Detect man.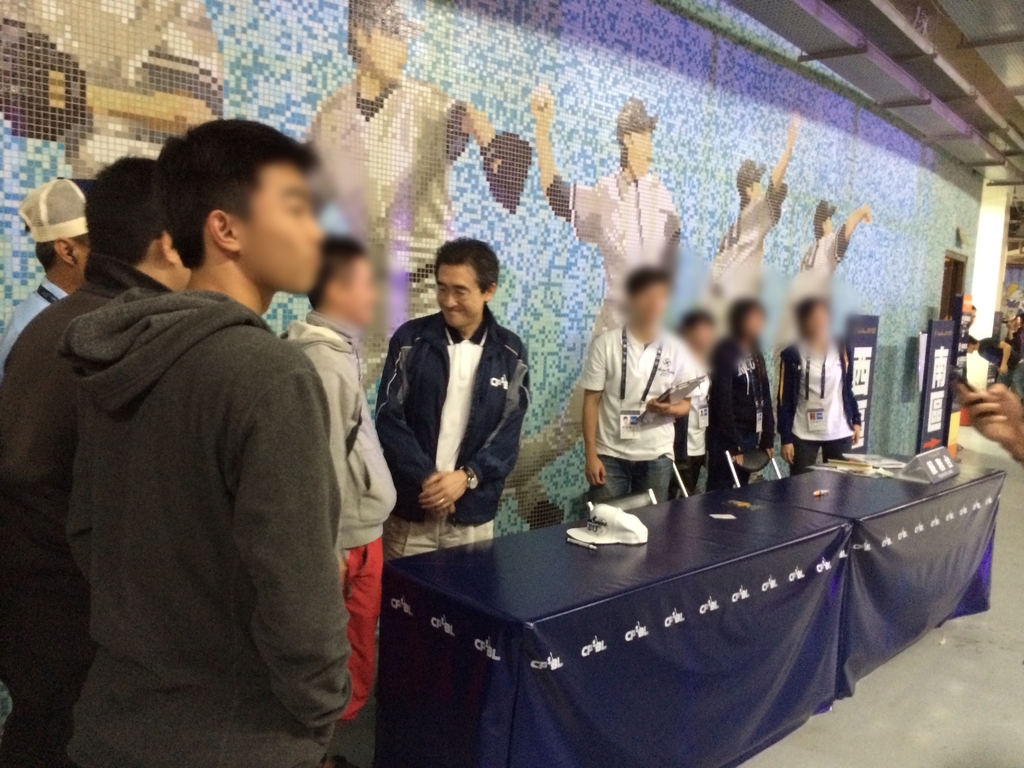
Detected at 531, 84, 679, 352.
